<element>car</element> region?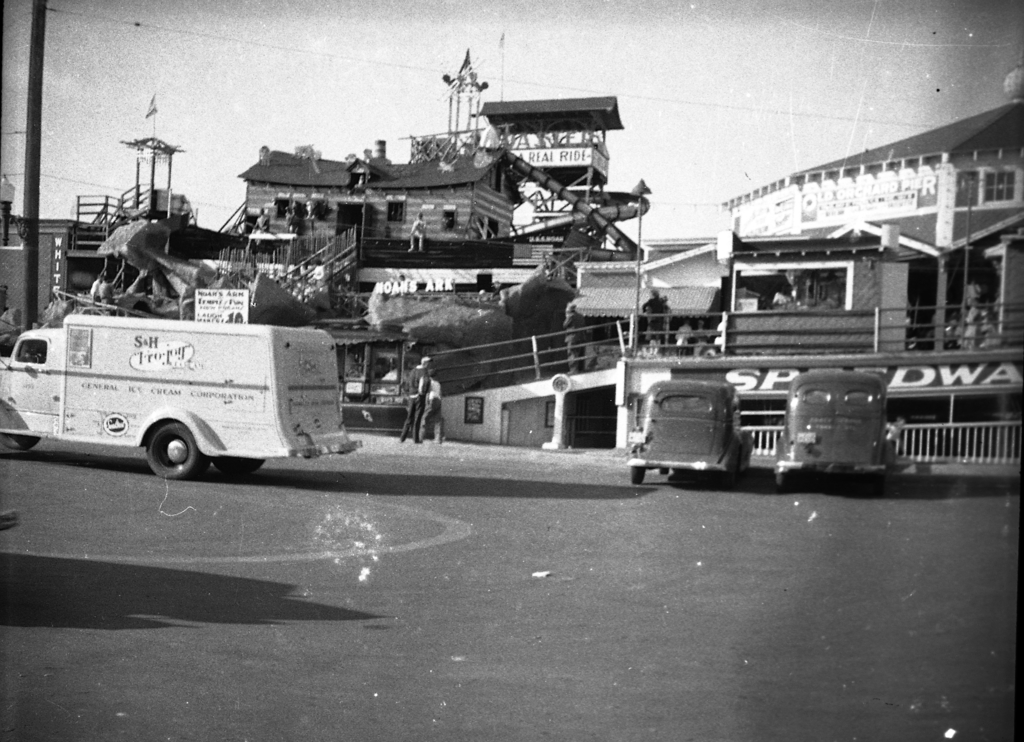
{"left": 779, "top": 368, "right": 900, "bottom": 487}
